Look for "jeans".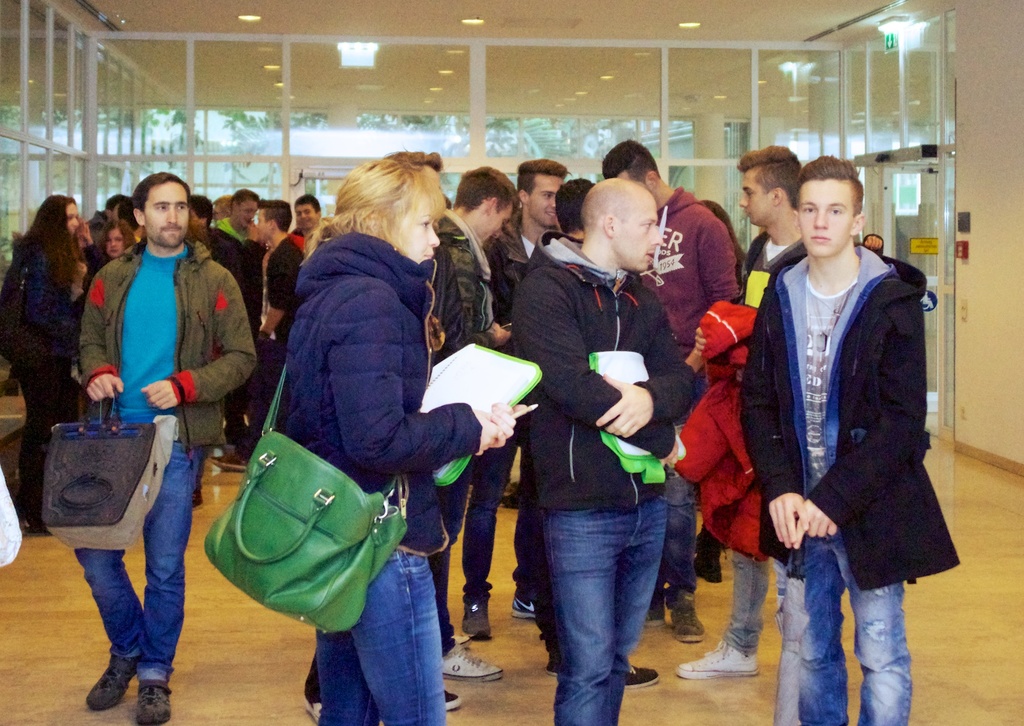
Found: Rect(733, 554, 771, 653).
